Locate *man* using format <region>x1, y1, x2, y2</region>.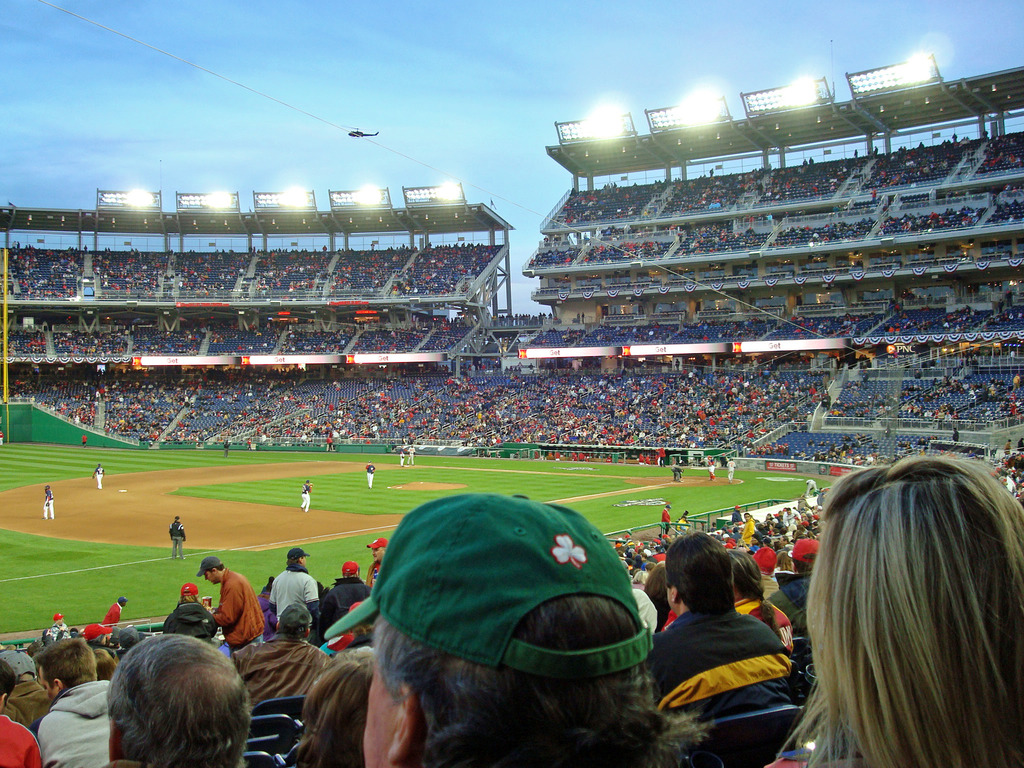
<region>803, 476, 819, 498</region>.
